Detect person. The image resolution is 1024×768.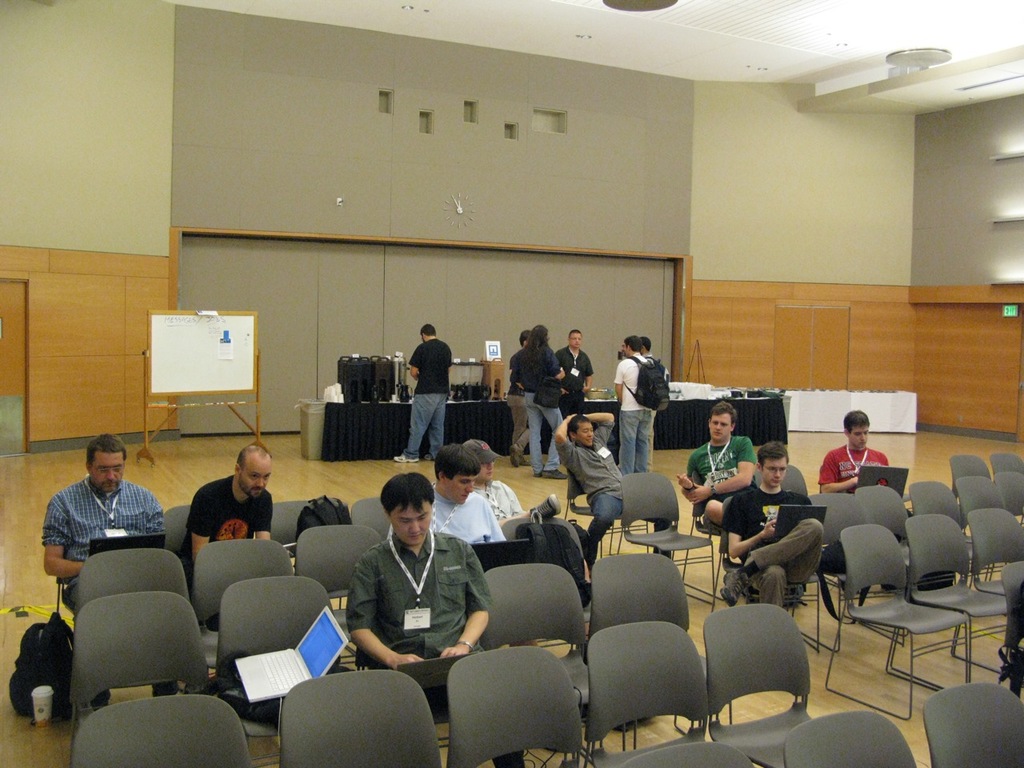
397,324,455,468.
